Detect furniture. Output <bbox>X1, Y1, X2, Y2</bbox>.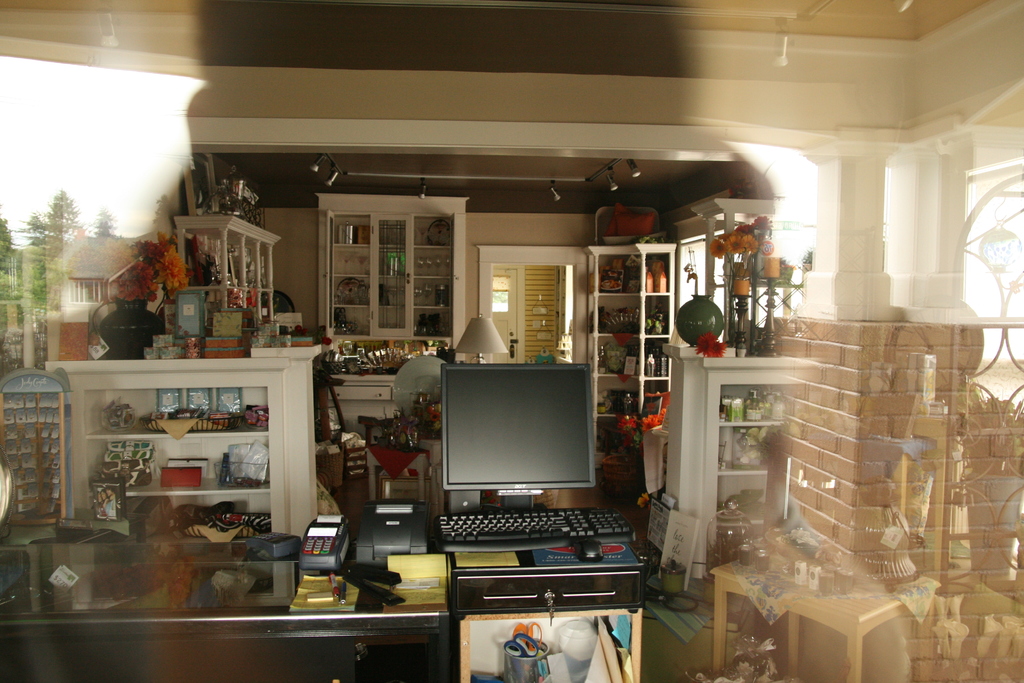
<bbox>333, 369, 400, 431</bbox>.
